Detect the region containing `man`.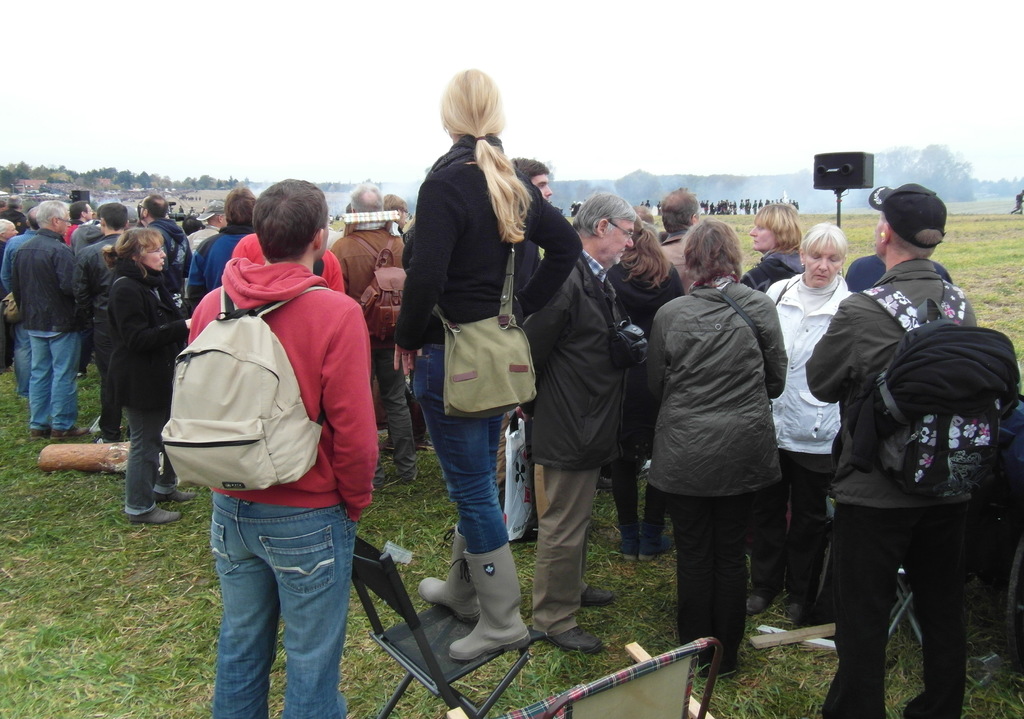
[496, 158, 555, 495].
